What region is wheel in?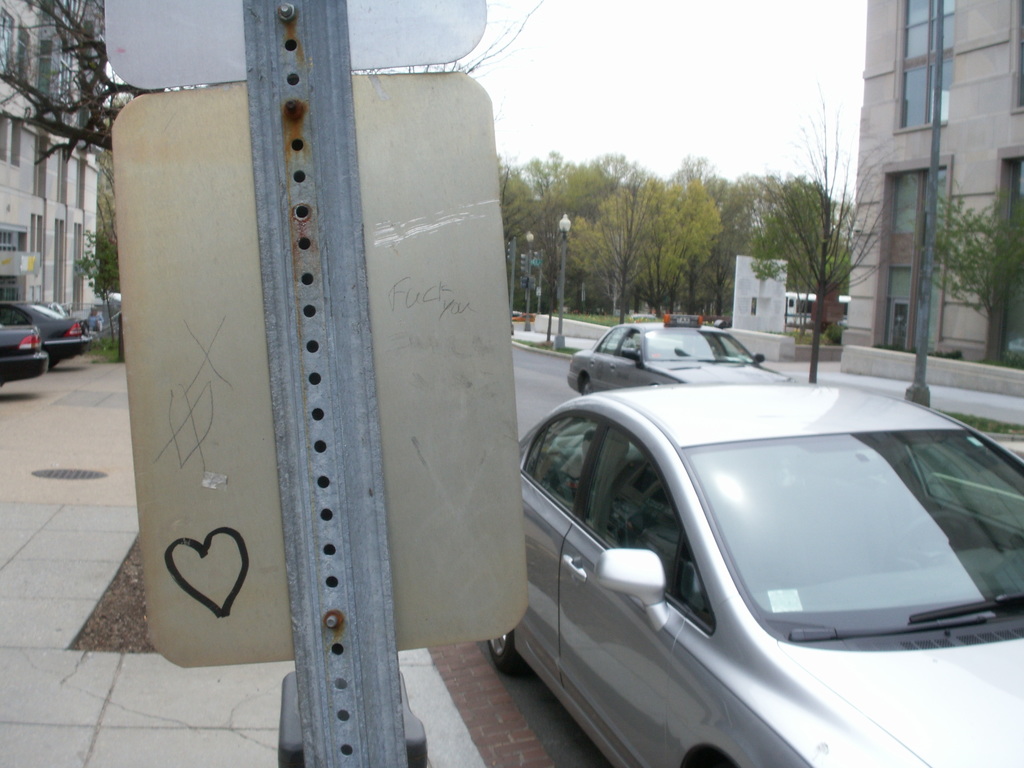
select_region(574, 373, 594, 396).
